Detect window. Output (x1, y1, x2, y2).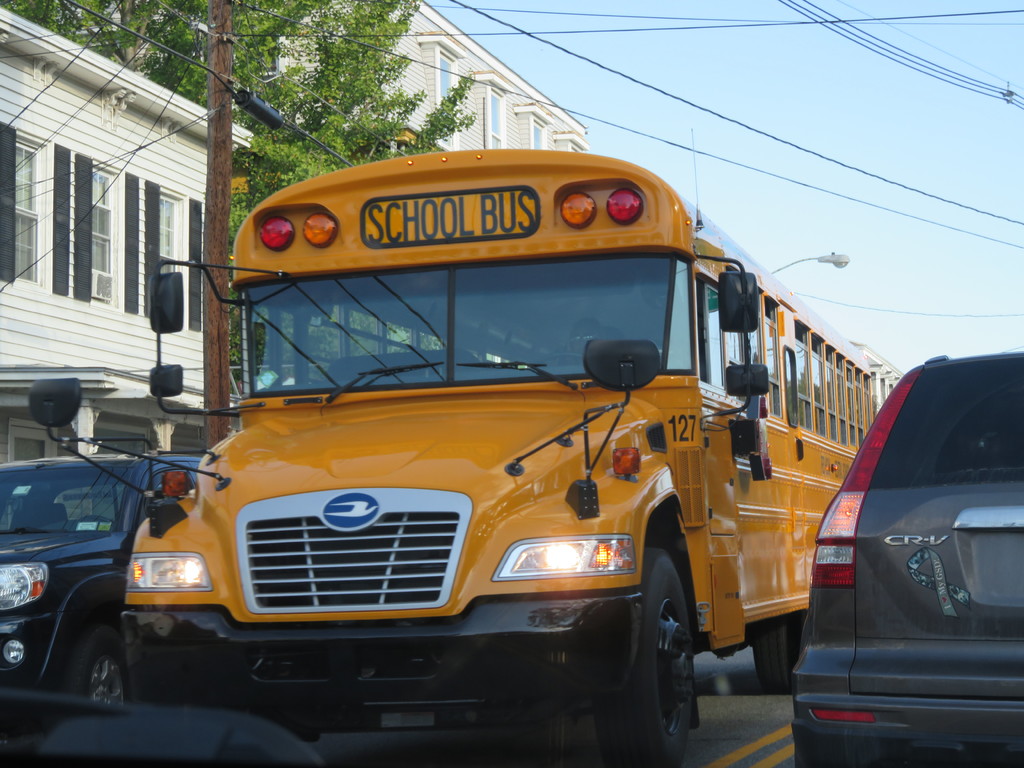
(468, 71, 516, 152).
